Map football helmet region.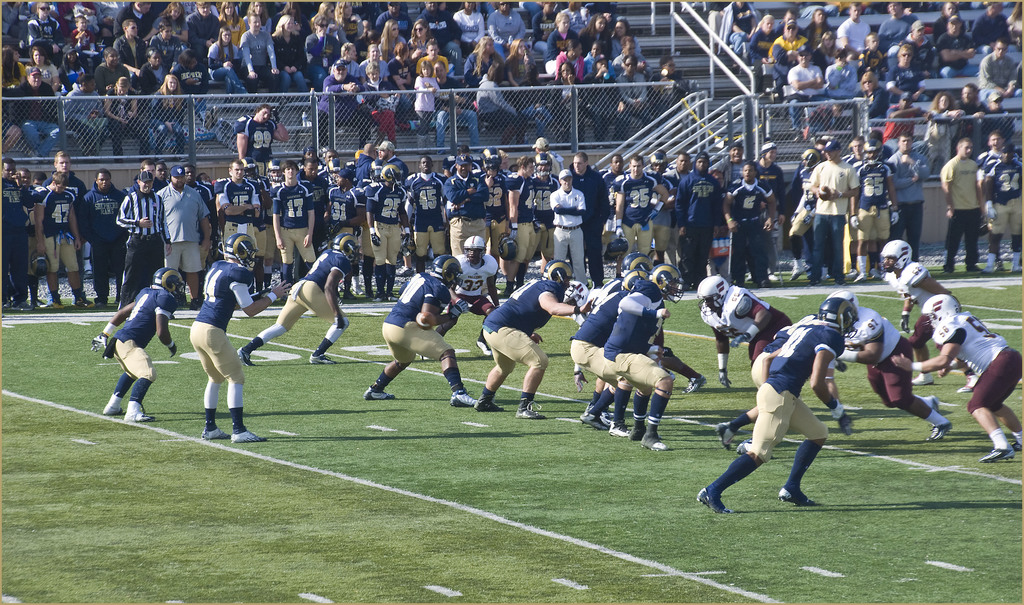
Mapped to left=698, top=272, right=726, bottom=307.
